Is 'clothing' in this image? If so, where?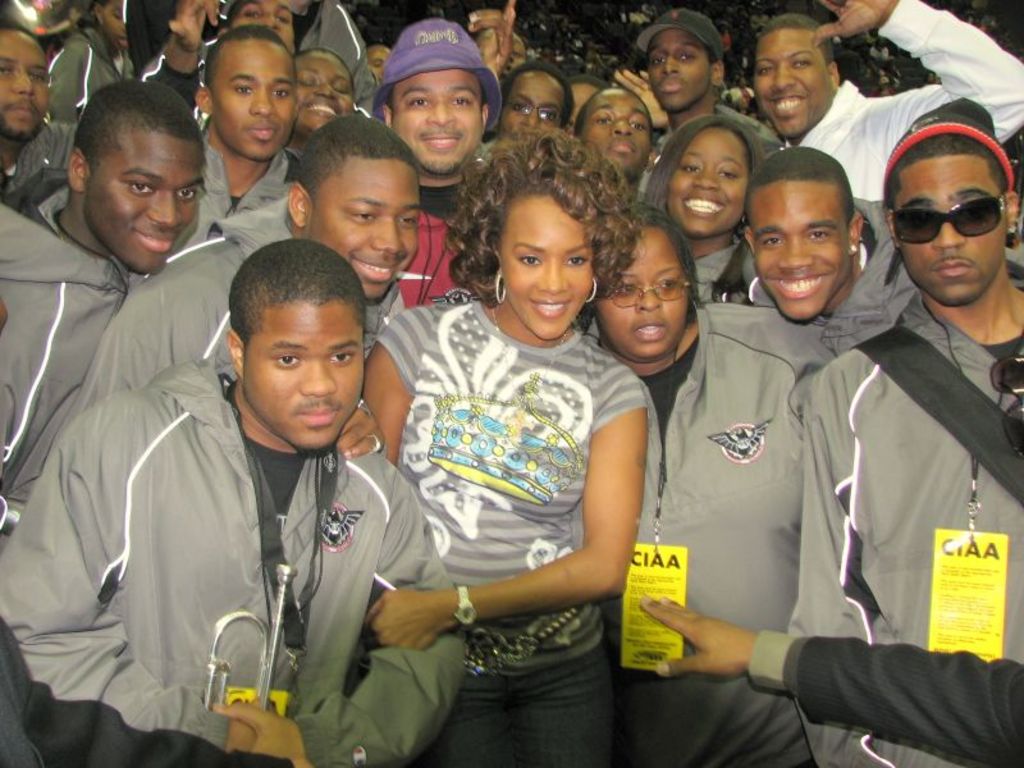
Yes, at <box>374,297,650,765</box>.
